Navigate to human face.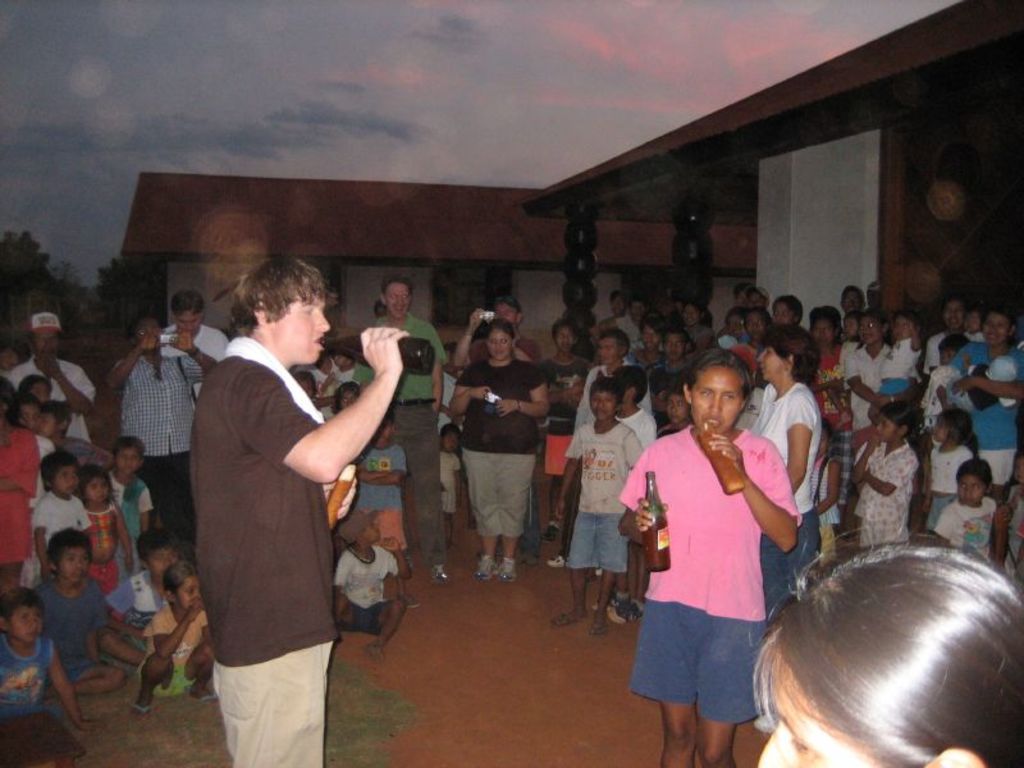
Navigation target: {"x1": 813, "y1": 320, "x2": 833, "y2": 342}.
